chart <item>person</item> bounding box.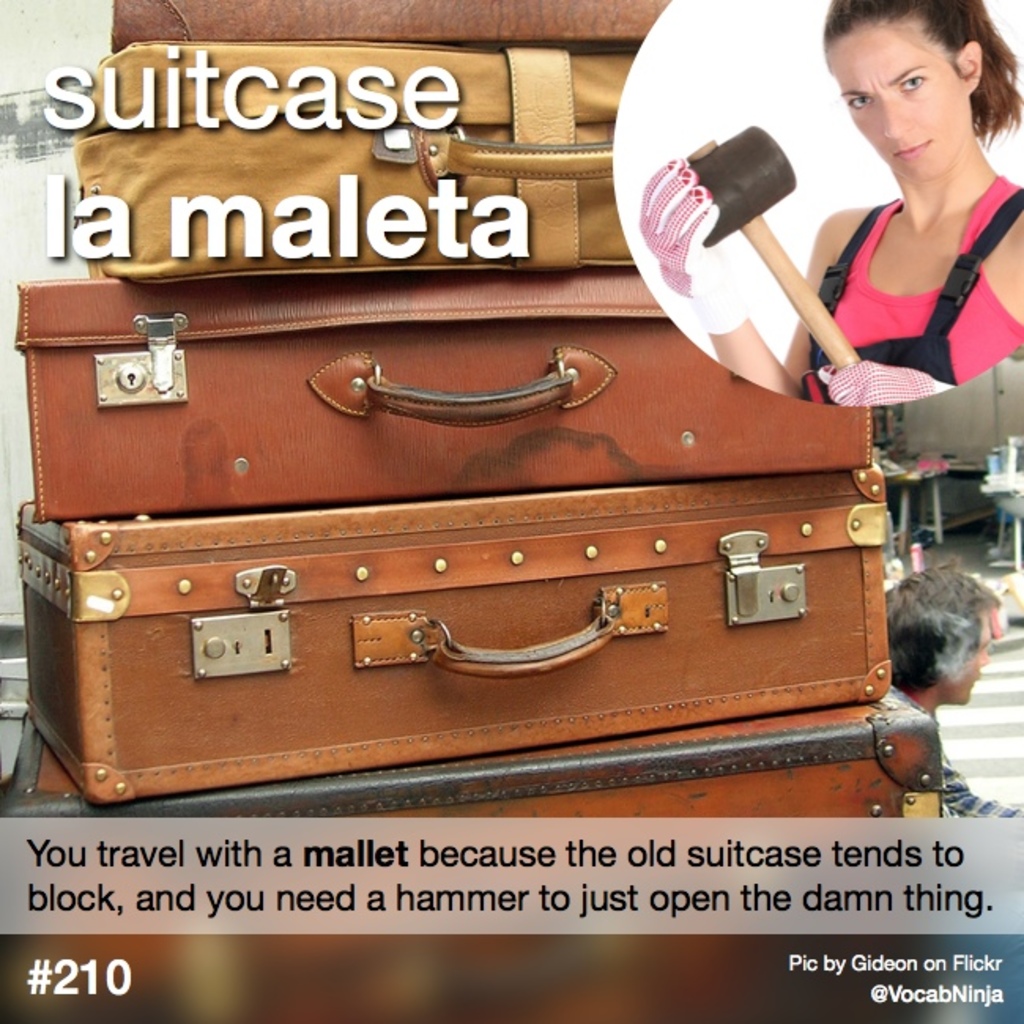
Charted: box(876, 566, 1019, 827).
